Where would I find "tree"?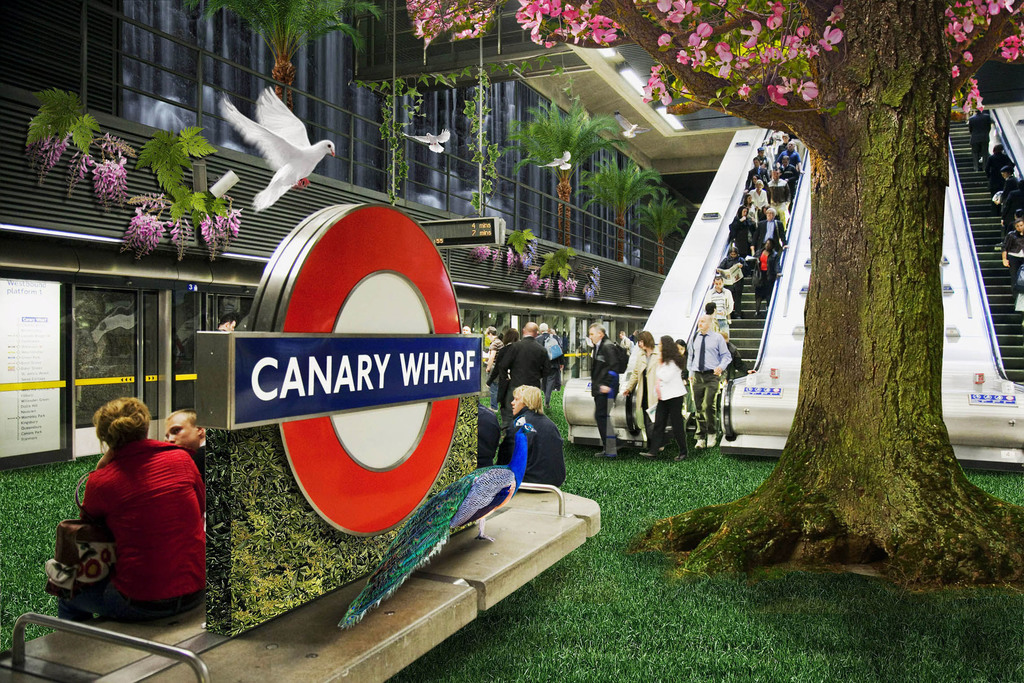
At bbox=[193, 0, 373, 115].
